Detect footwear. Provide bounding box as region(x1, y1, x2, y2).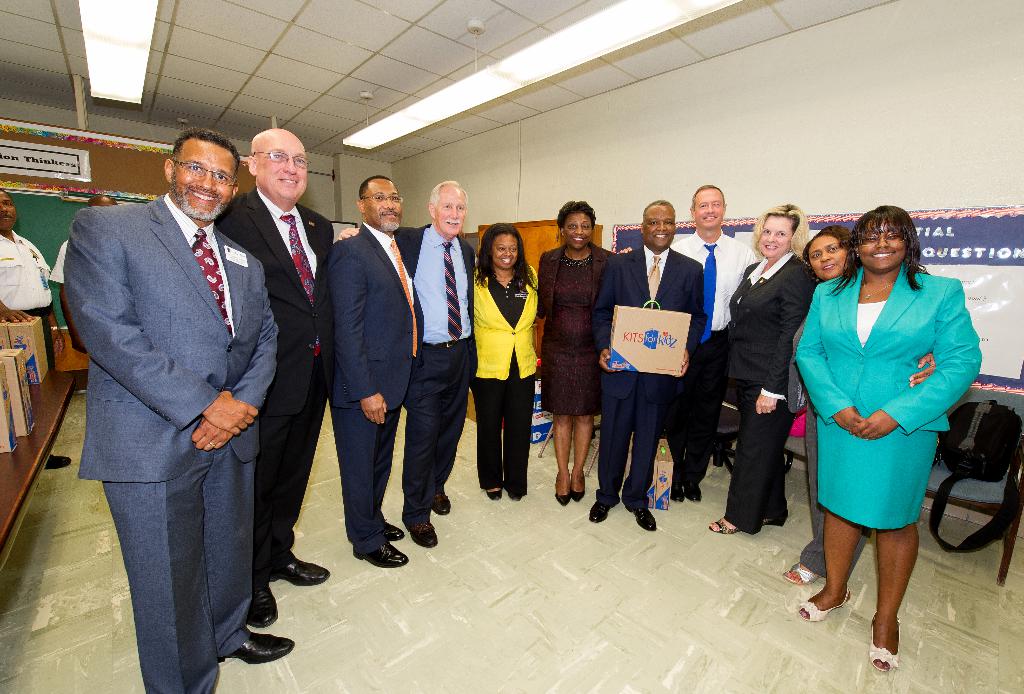
region(552, 495, 570, 509).
